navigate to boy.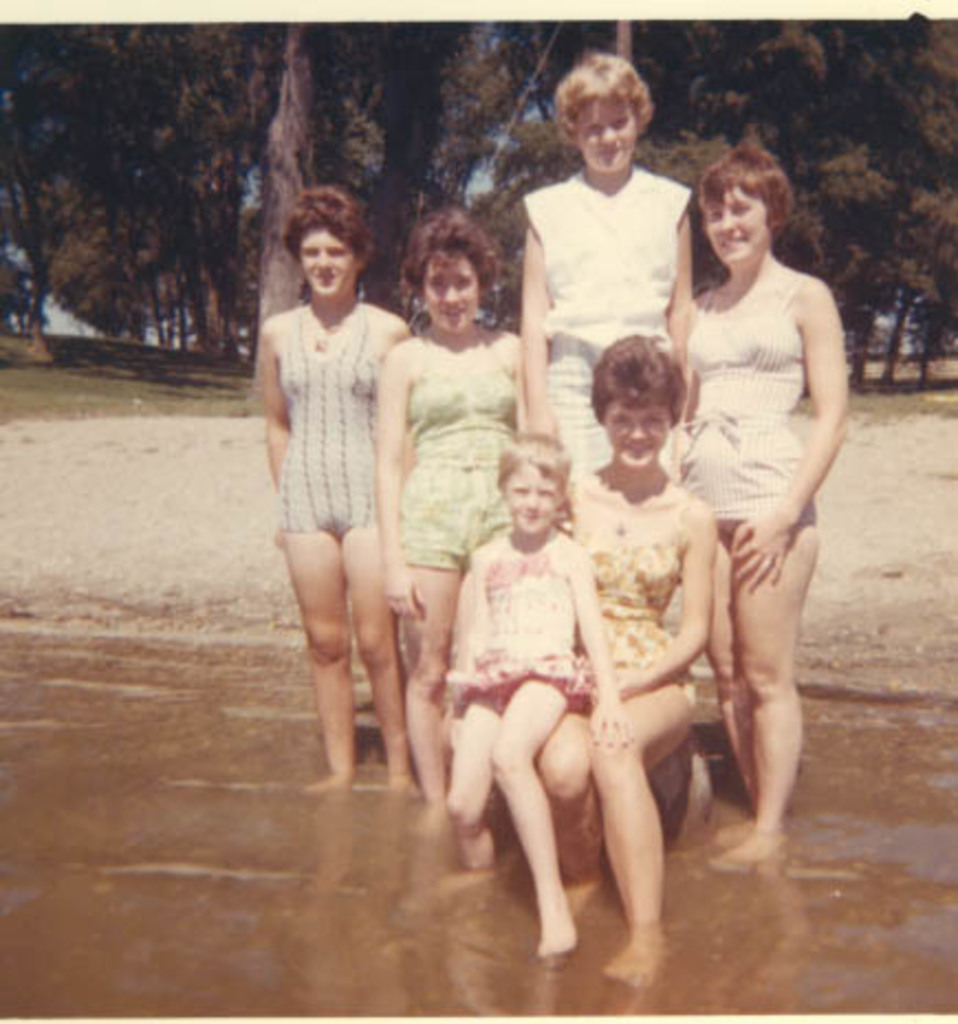
Navigation target: left=414, top=425, right=625, bottom=965.
